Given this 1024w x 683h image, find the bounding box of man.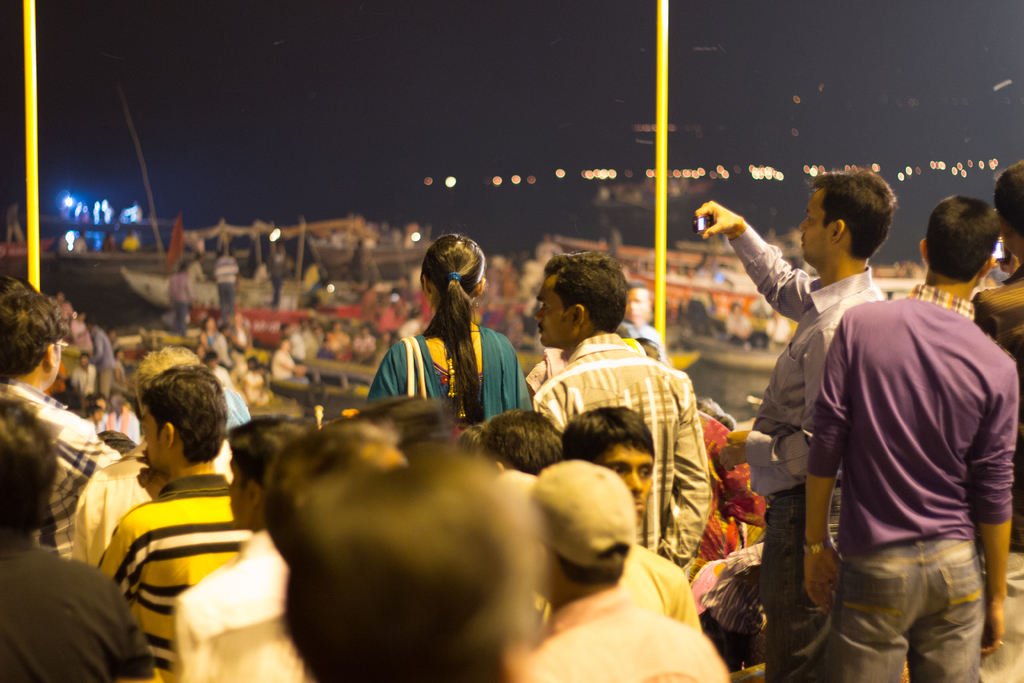
box(73, 346, 244, 567).
